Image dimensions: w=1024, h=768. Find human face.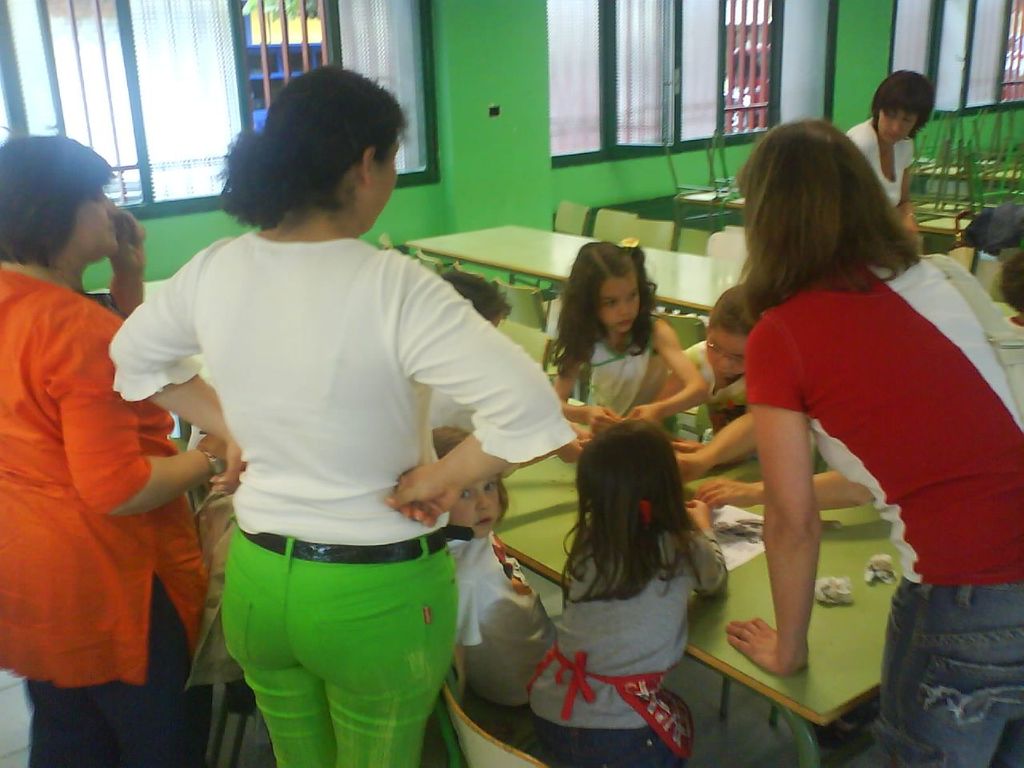
(875,103,914,147).
